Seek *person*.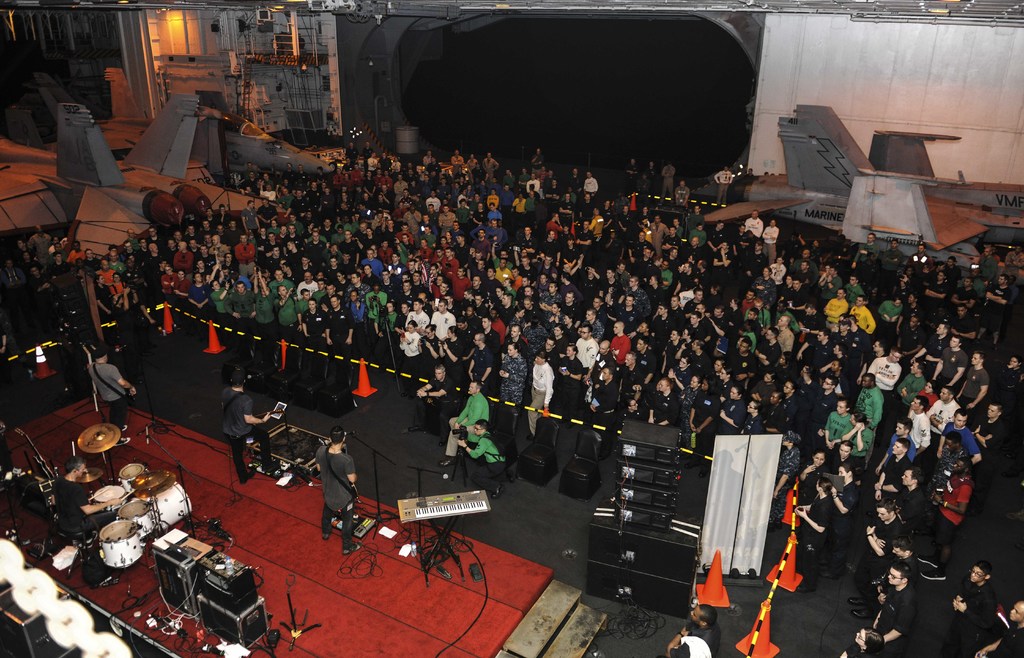
[271, 278, 298, 327].
